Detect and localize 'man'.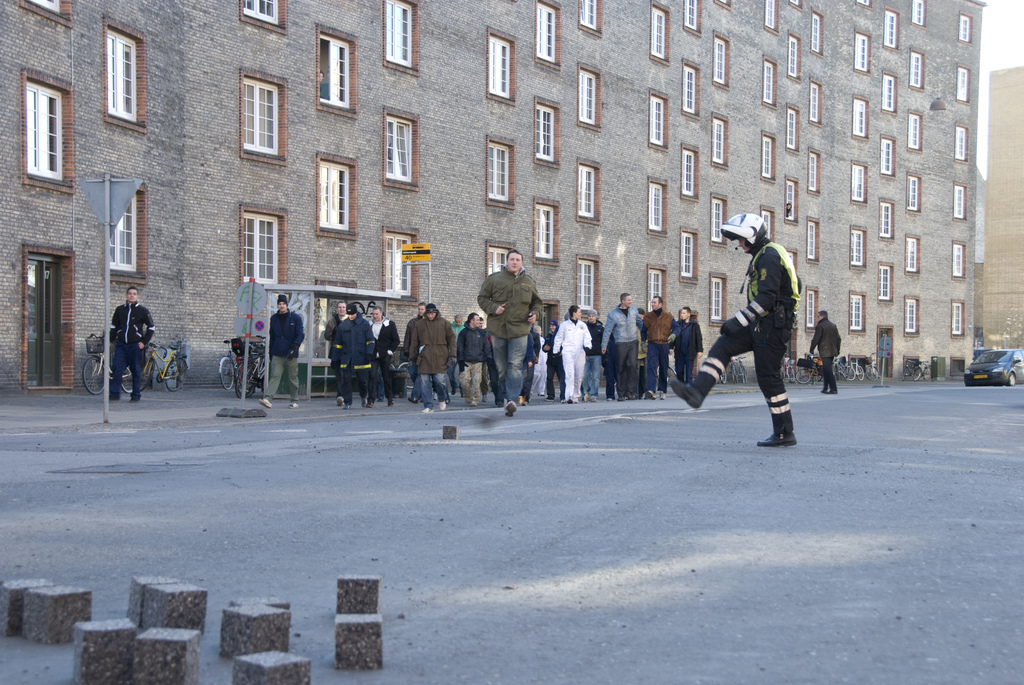
Localized at (x1=256, y1=295, x2=302, y2=411).
